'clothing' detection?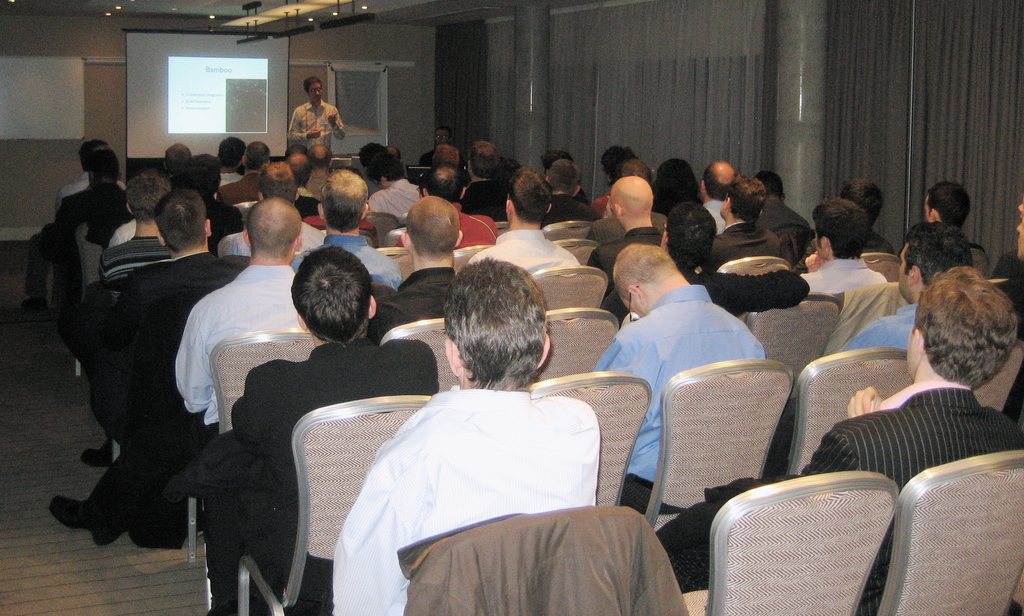
x1=282, y1=95, x2=344, y2=154
